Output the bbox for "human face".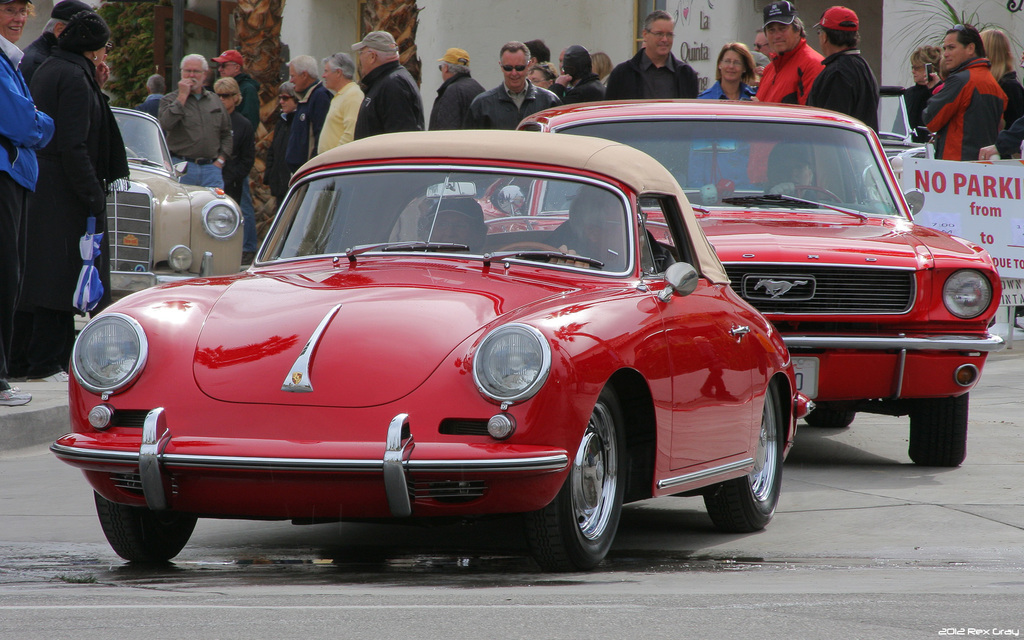
[755,37,769,58].
